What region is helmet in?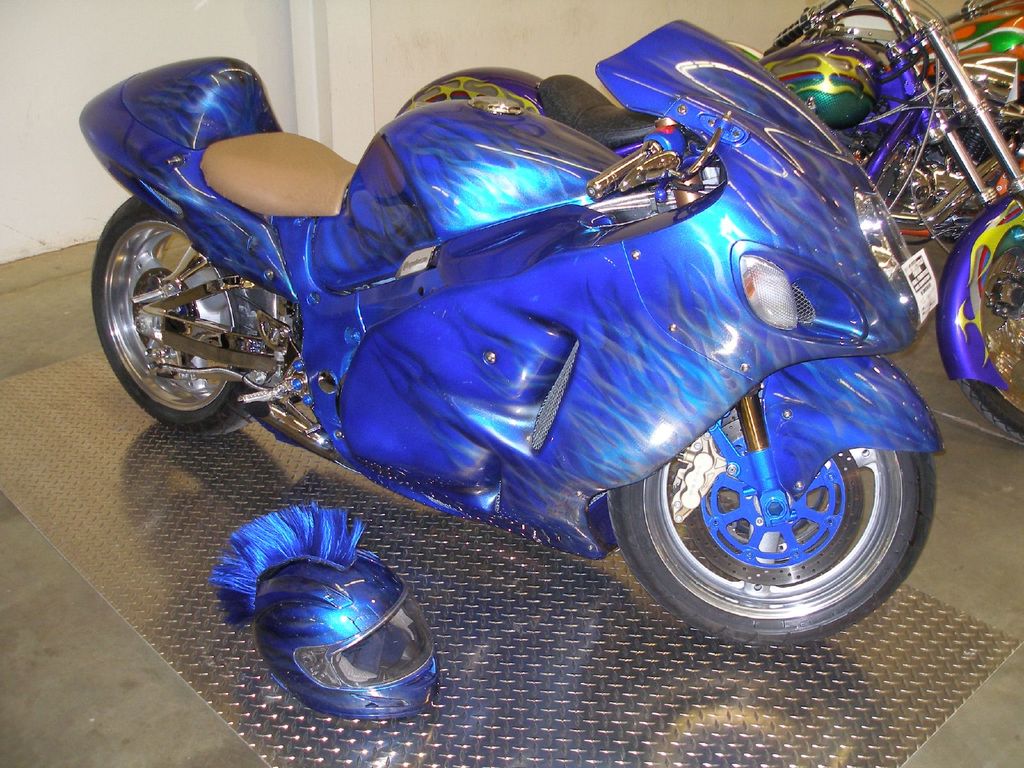
(236,550,452,734).
